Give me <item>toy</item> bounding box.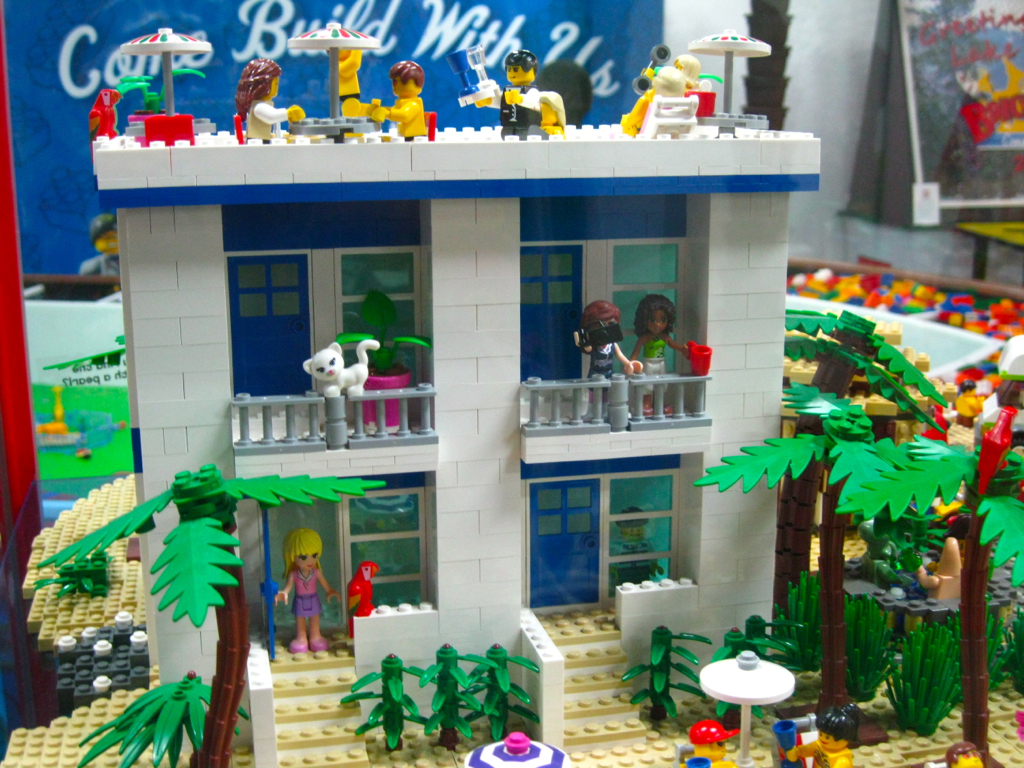
box=[304, 330, 399, 421].
